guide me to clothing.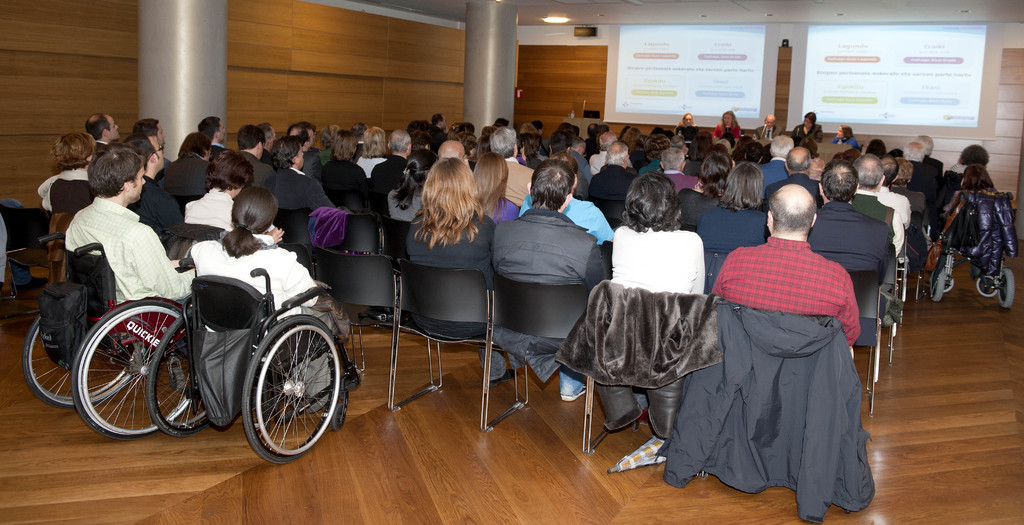
Guidance: 671, 125, 701, 147.
